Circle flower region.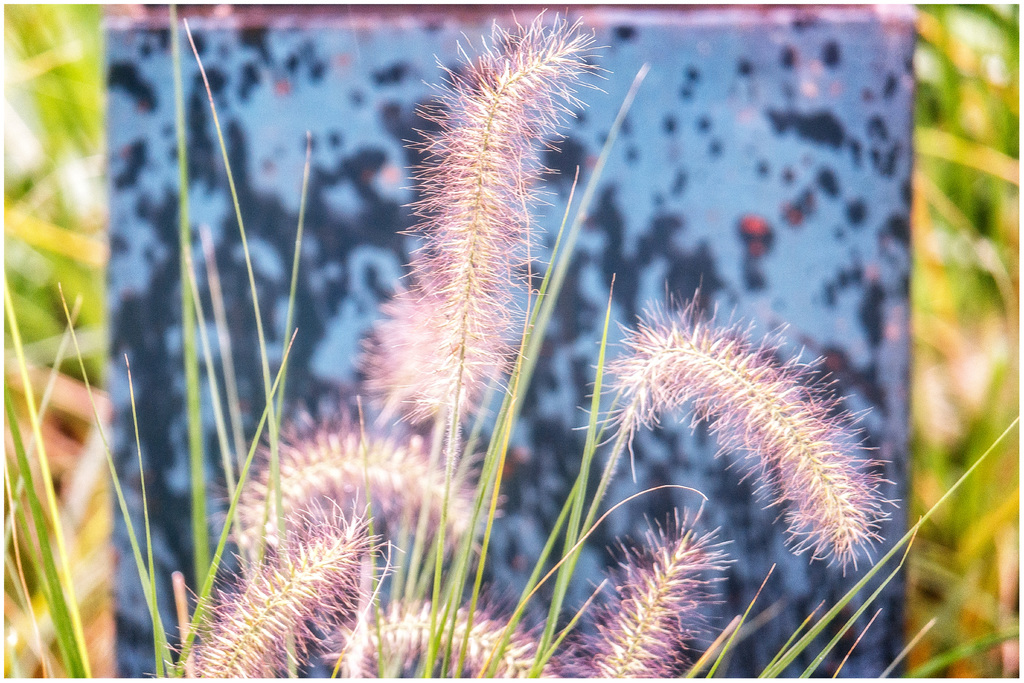
Region: bbox=(572, 509, 731, 682).
